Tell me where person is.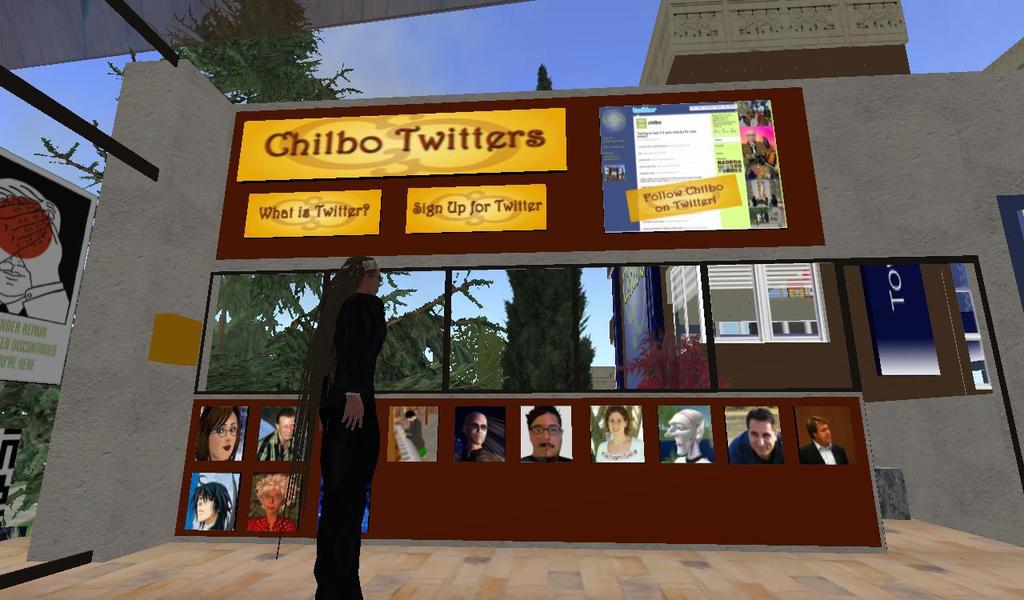
person is at bbox=[274, 254, 390, 599].
